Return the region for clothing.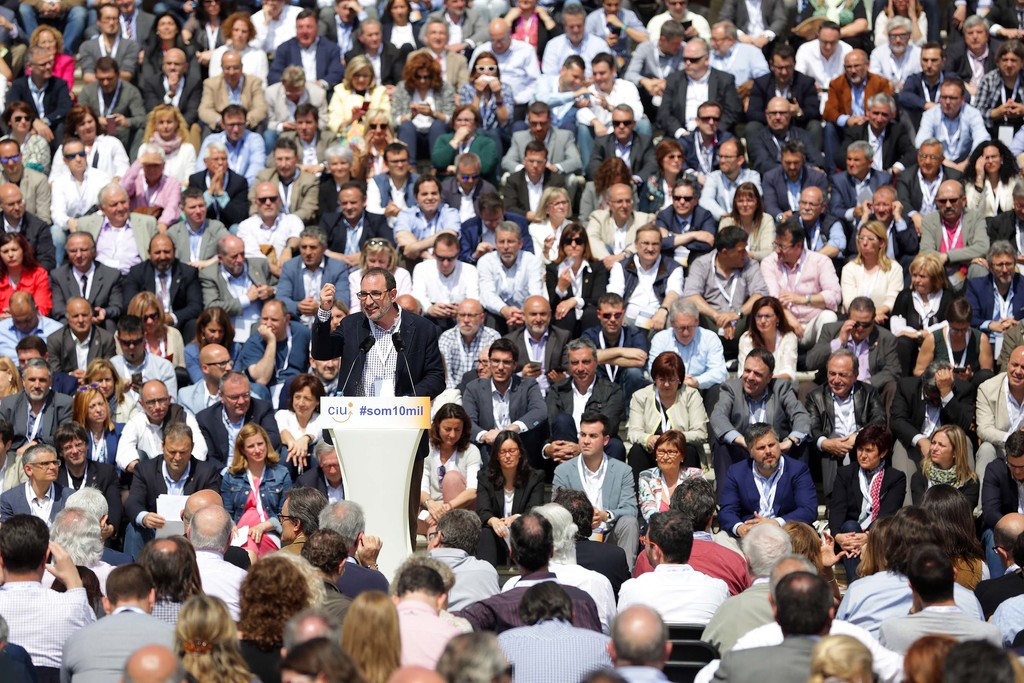
pyautogui.locateOnScreen(534, 255, 613, 334).
